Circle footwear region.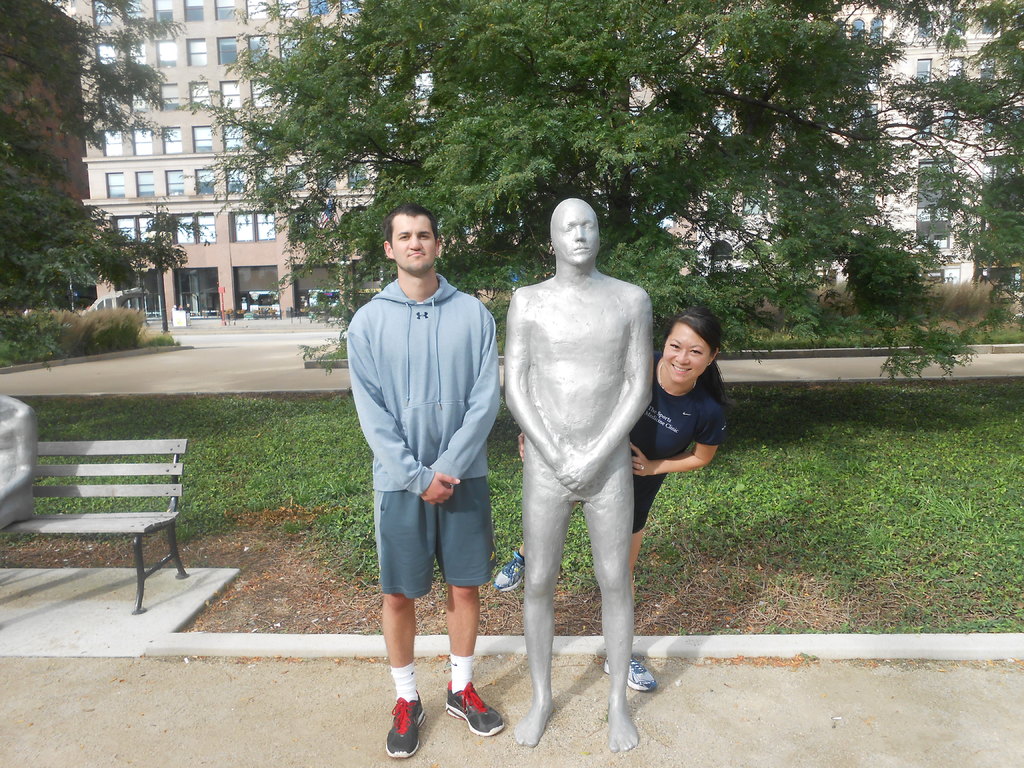
Region: bbox(386, 700, 424, 759).
